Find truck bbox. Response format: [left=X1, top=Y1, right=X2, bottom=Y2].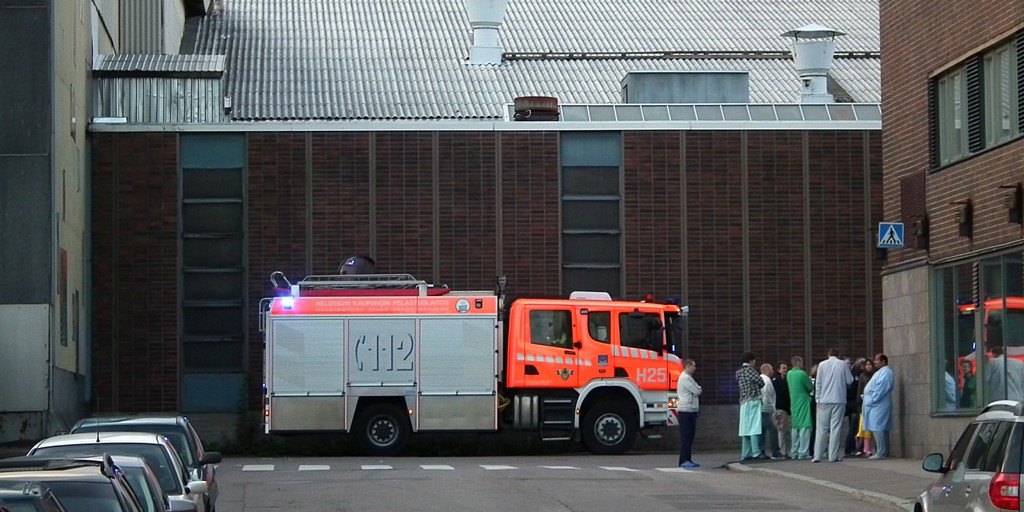
[left=250, top=277, right=711, bottom=458].
